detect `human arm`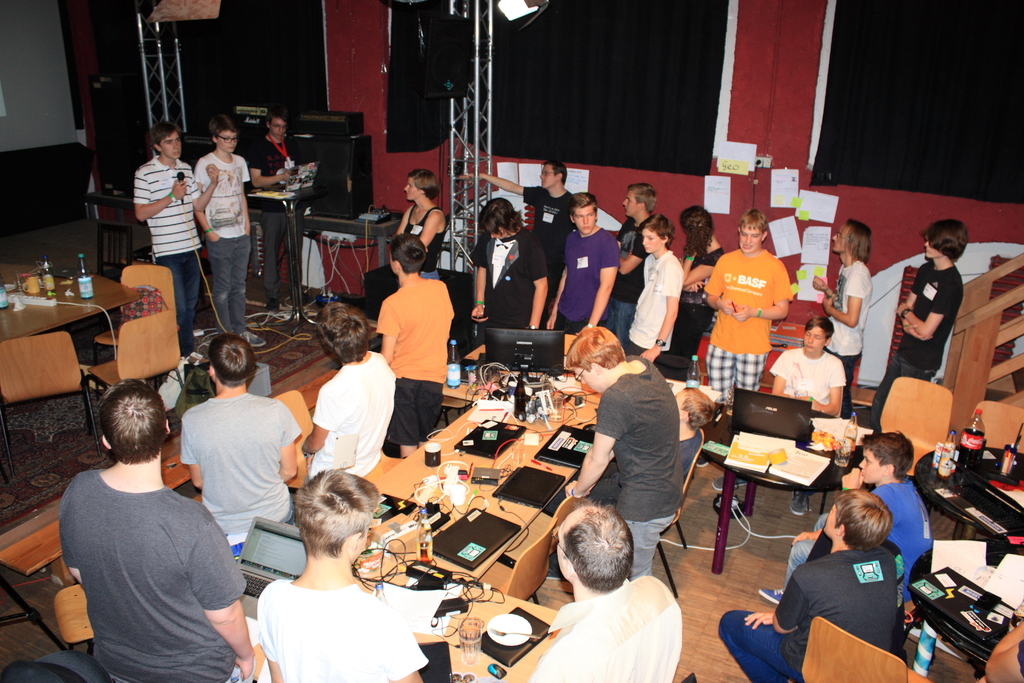
pyautogui.locateOnScreen(467, 241, 489, 324)
